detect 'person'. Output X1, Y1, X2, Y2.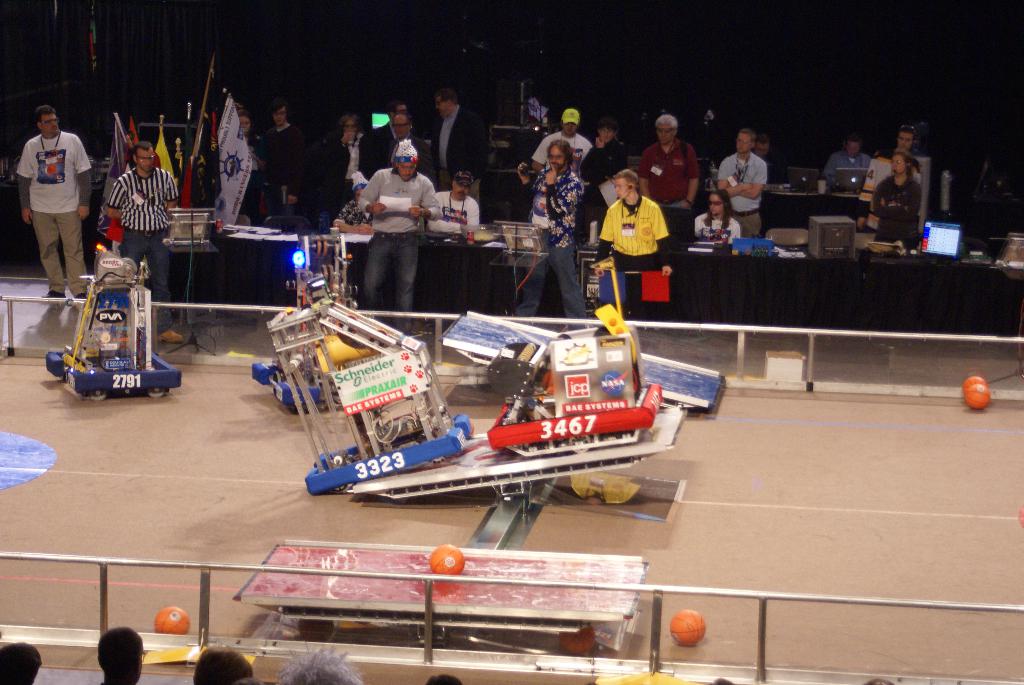
0, 641, 44, 684.
